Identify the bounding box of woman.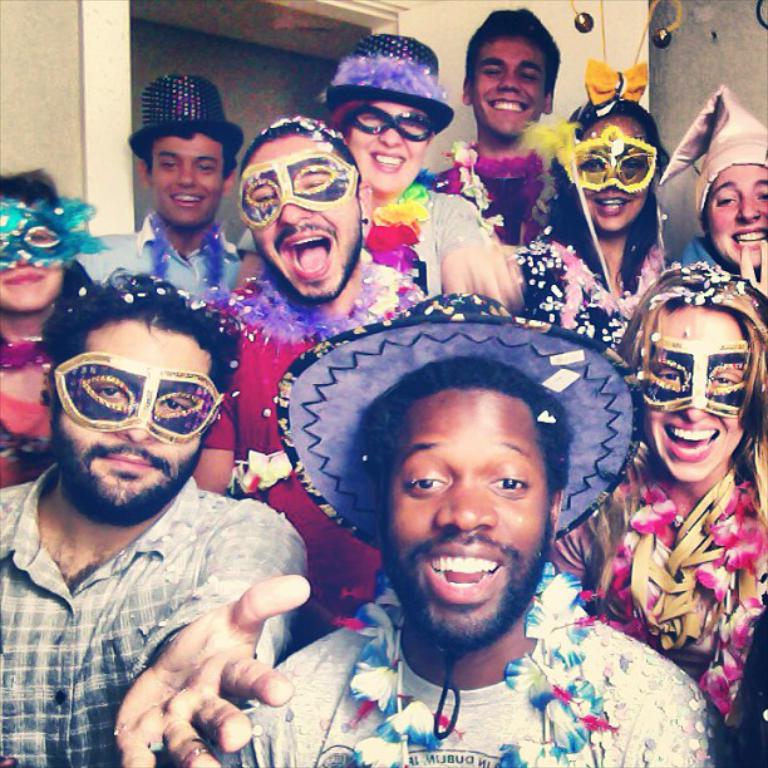
locate(655, 83, 767, 300).
